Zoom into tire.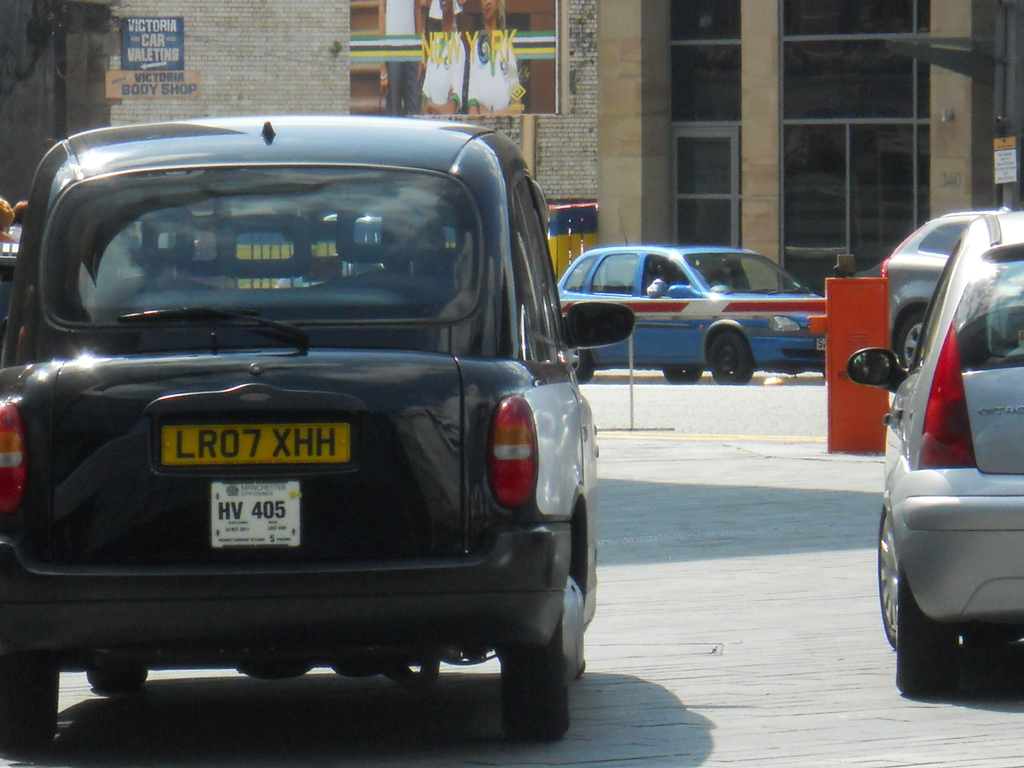
Zoom target: crop(897, 565, 959, 696).
